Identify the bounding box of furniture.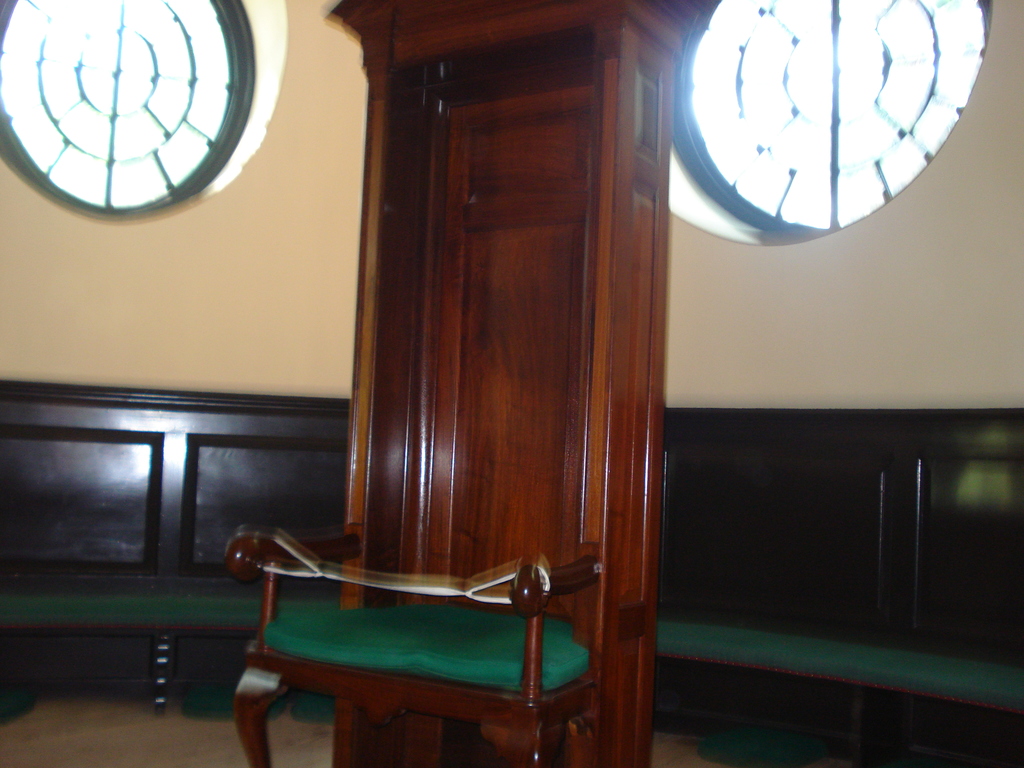
bbox=(0, 376, 1023, 767).
